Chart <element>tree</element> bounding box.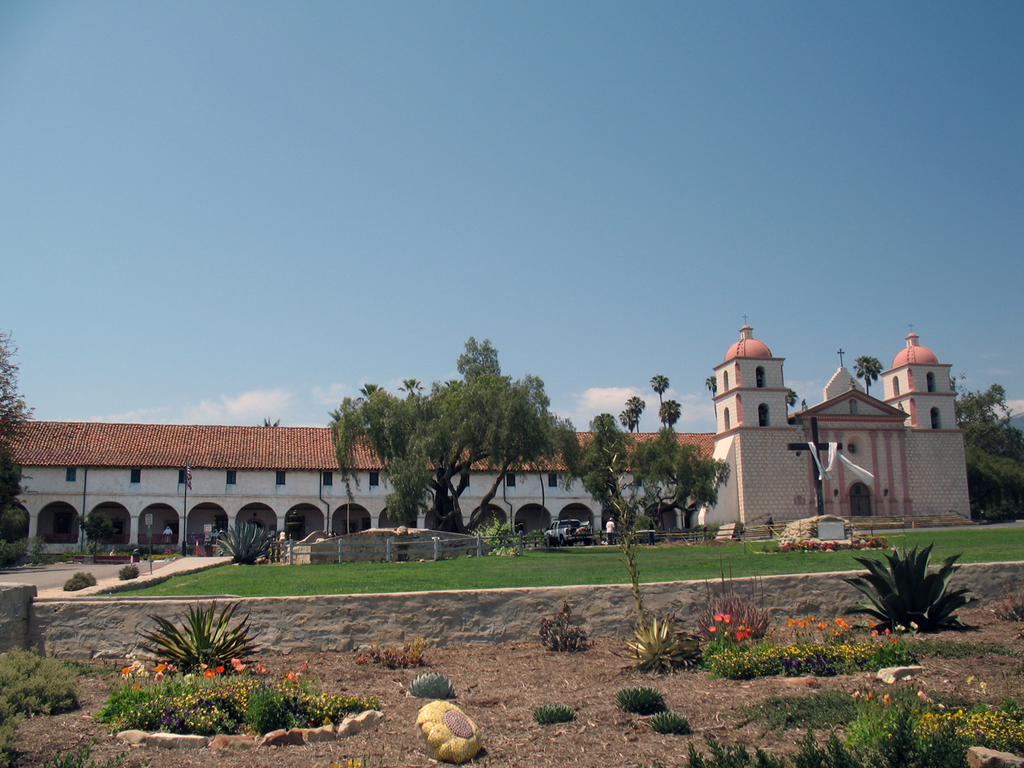
Charted: (x1=951, y1=370, x2=1023, y2=514).
